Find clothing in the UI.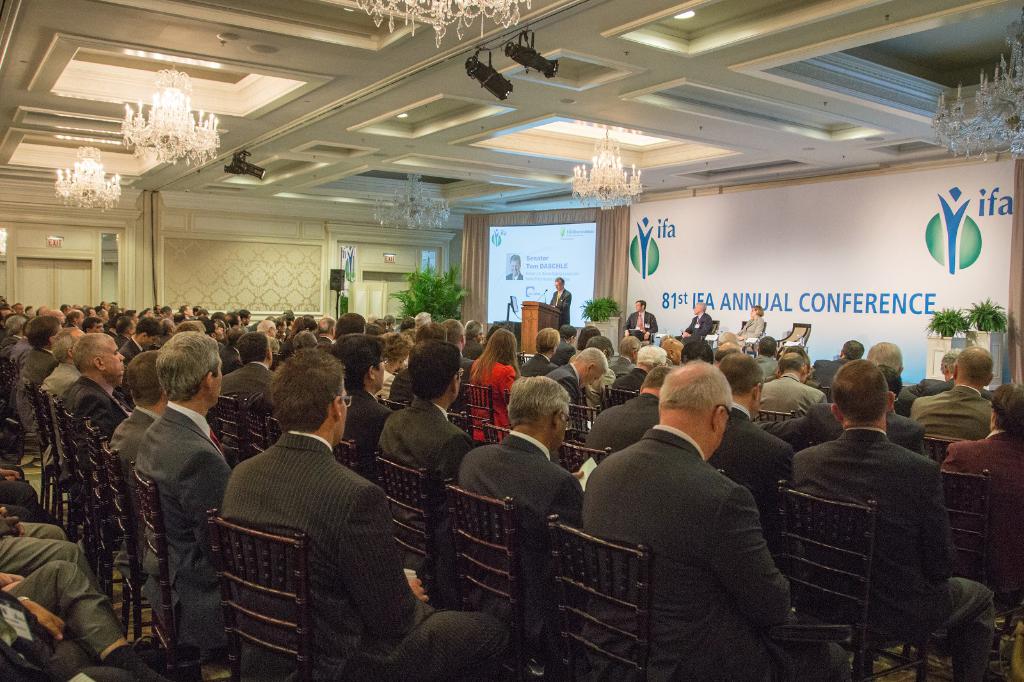
UI element at [221,432,523,681].
